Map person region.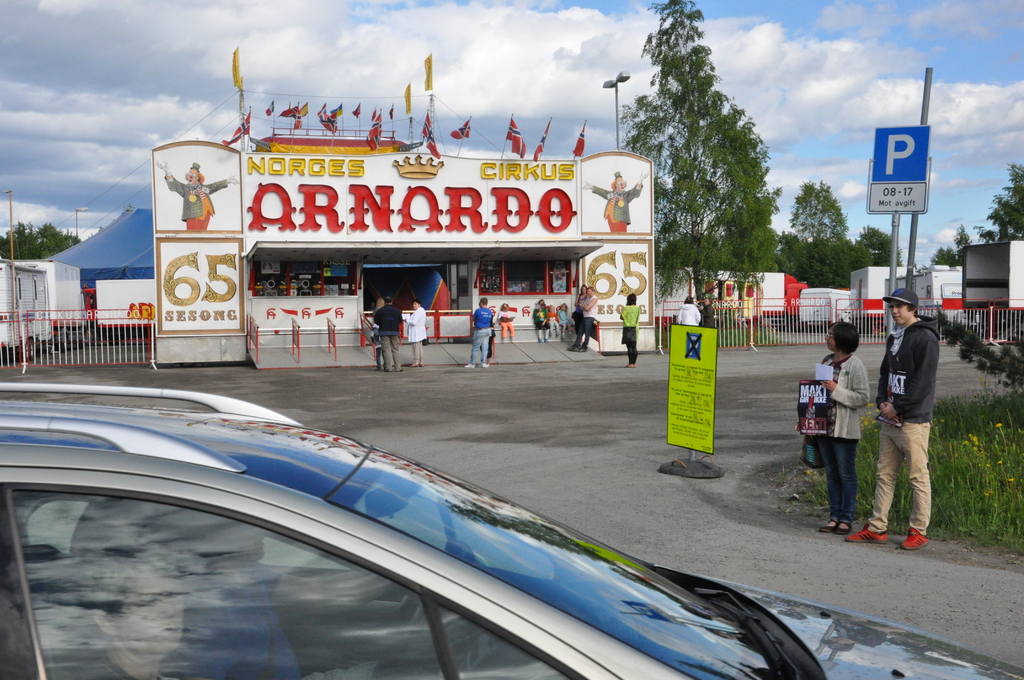
Mapped to {"left": 820, "top": 332, "right": 890, "bottom": 535}.
